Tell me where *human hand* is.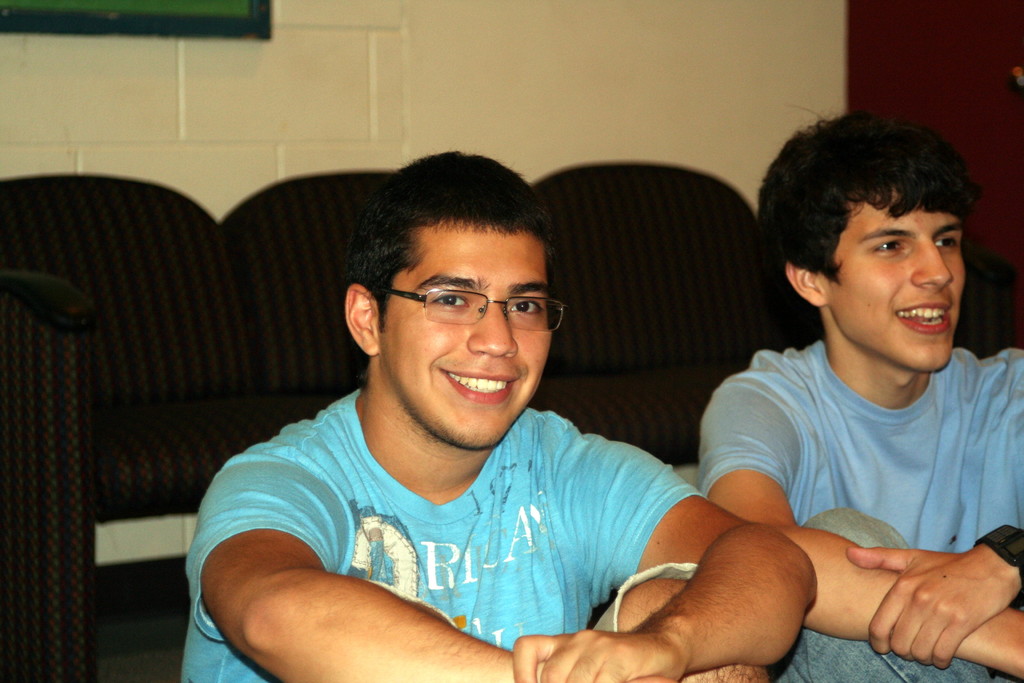
*human hand* is at 508/625/689/682.
